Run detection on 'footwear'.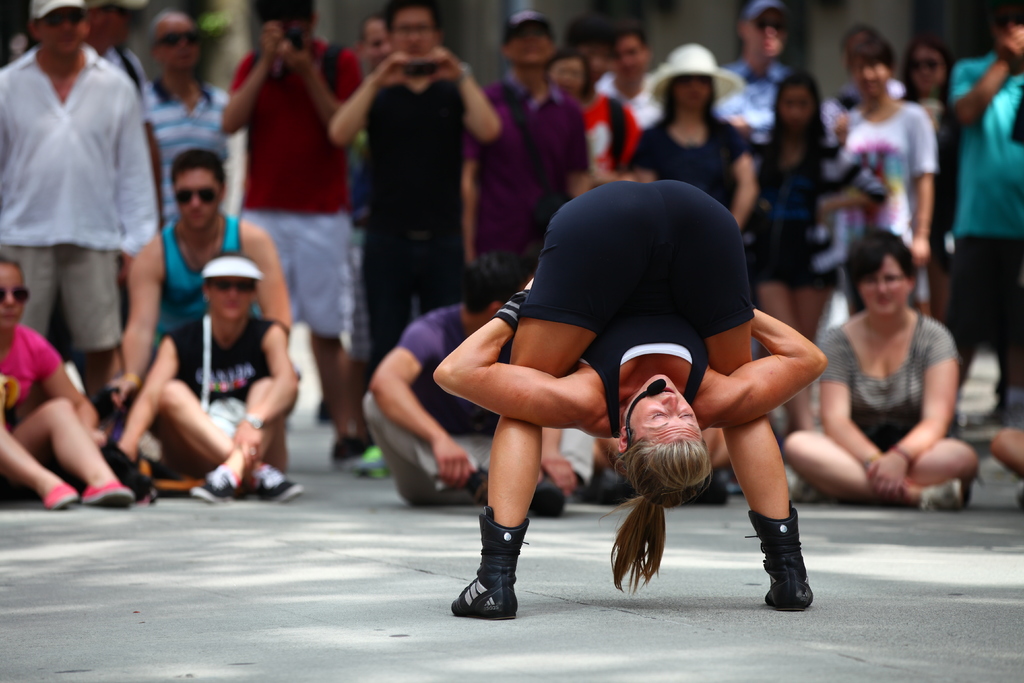
Result: crop(530, 475, 572, 522).
